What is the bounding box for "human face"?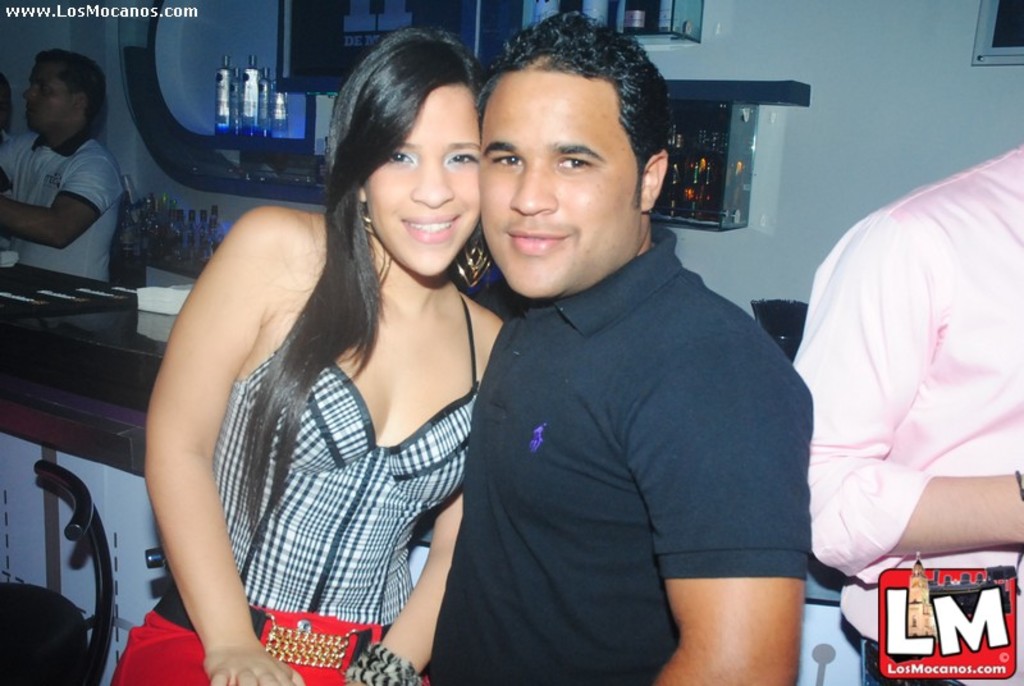
[left=24, top=64, right=70, bottom=128].
